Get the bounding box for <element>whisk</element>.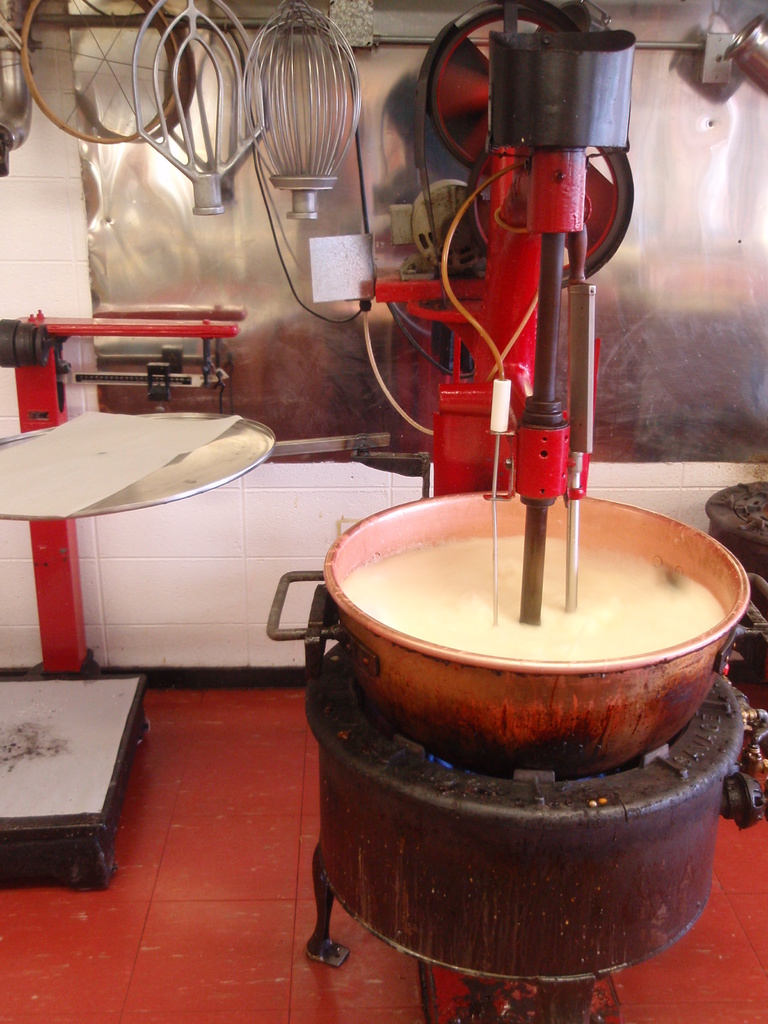
pyautogui.locateOnScreen(129, 0, 276, 212).
